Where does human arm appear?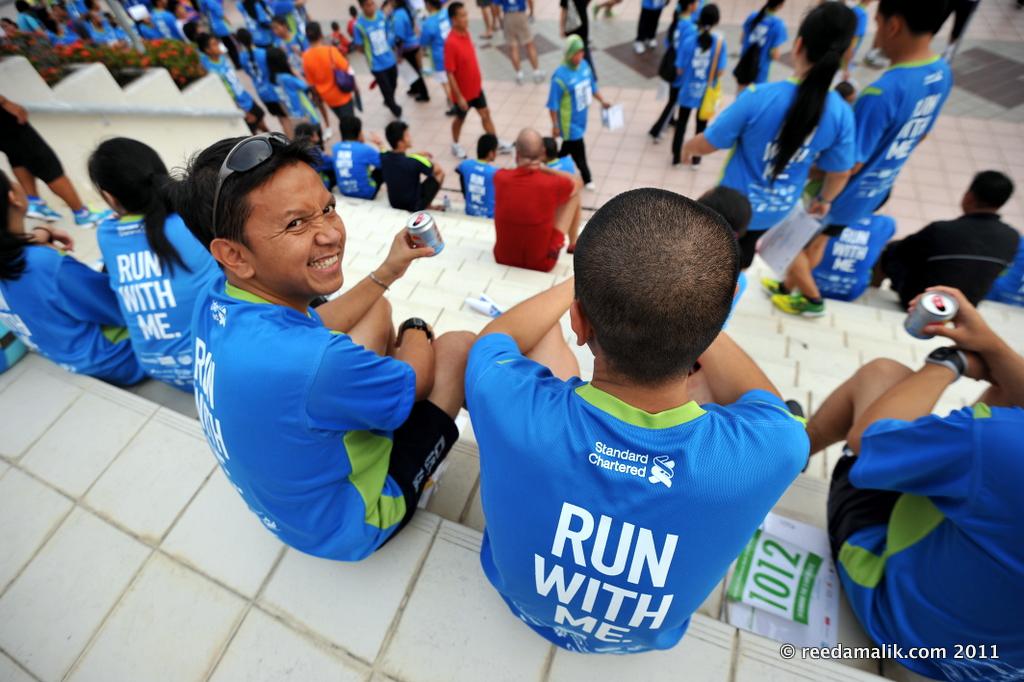
Appears at 461 273 576 428.
